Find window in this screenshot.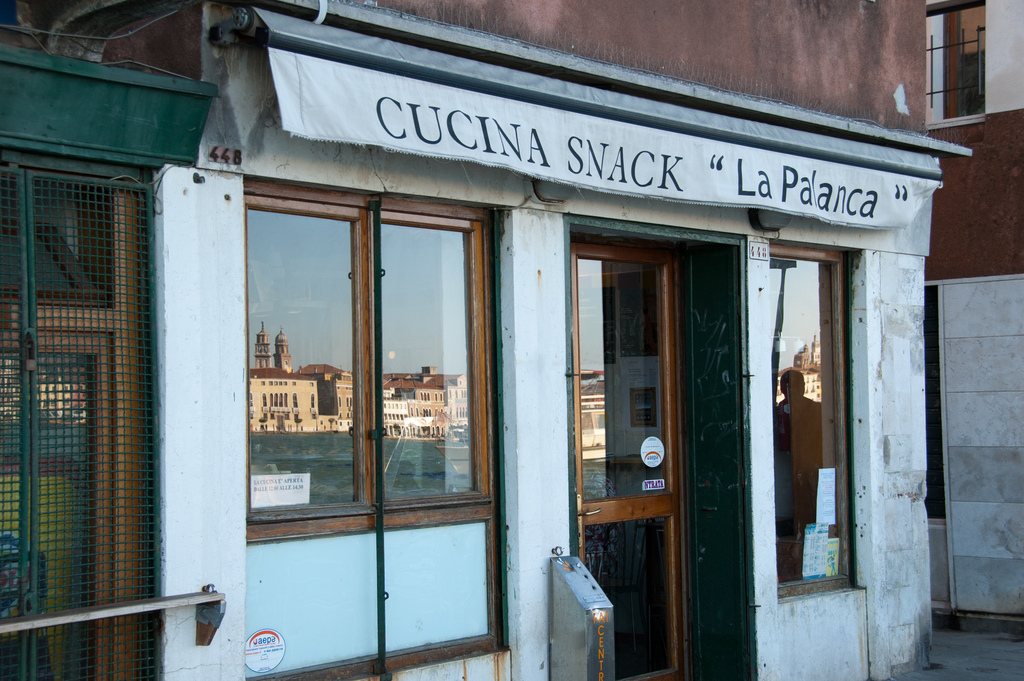
The bounding box for window is left=935, top=0, right=1004, bottom=107.
